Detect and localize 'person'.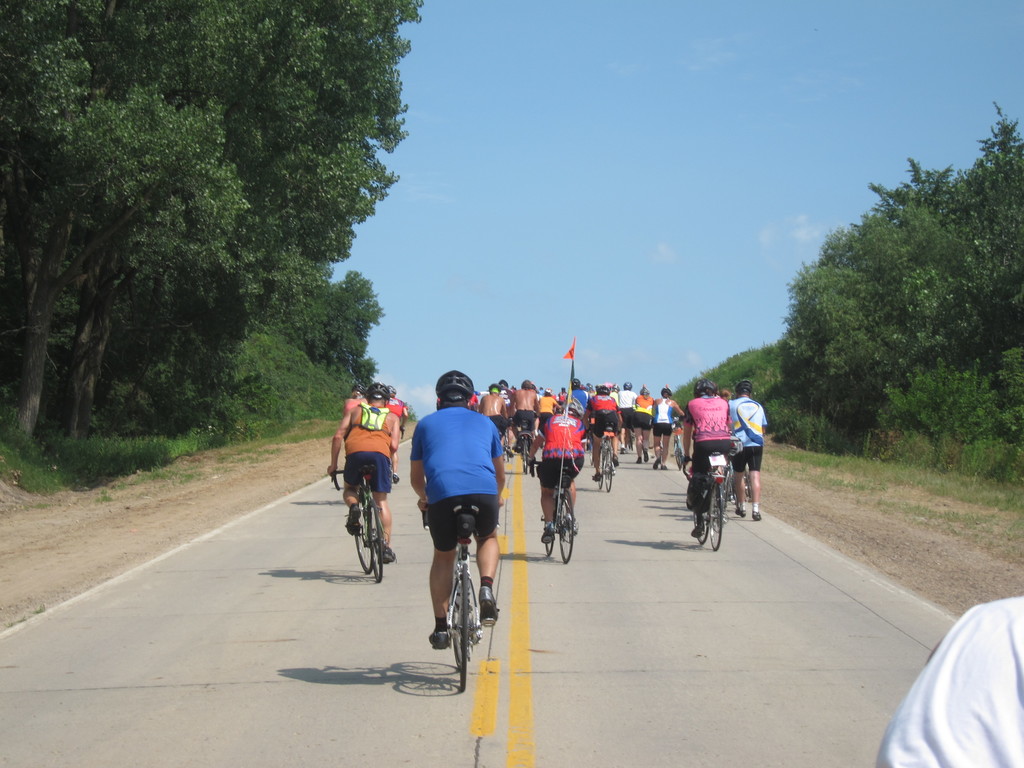
Localized at <region>629, 382, 658, 464</region>.
